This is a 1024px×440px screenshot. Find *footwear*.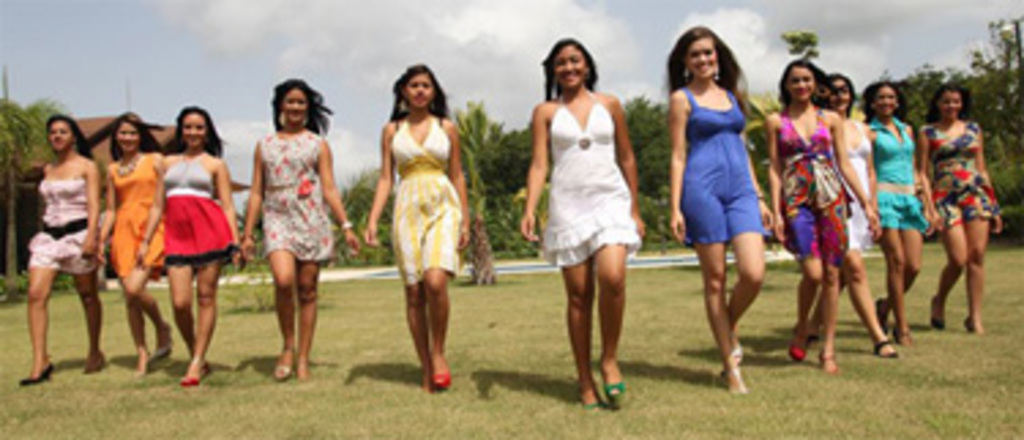
Bounding box: l=879, t=336, r=893, b=355.
